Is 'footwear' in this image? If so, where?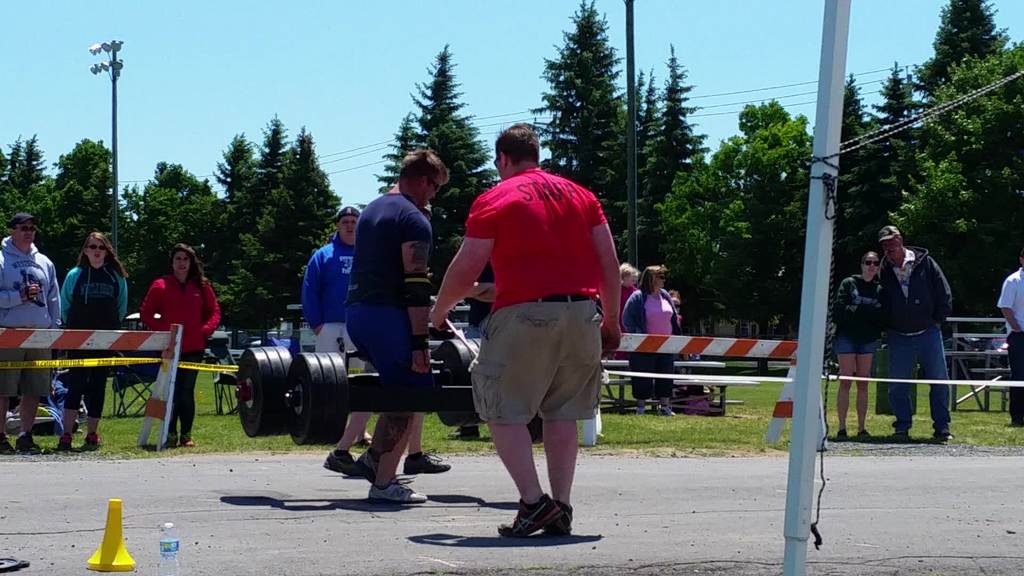
Yes, at x1=0, y1=429, x2=16, y2=456.
